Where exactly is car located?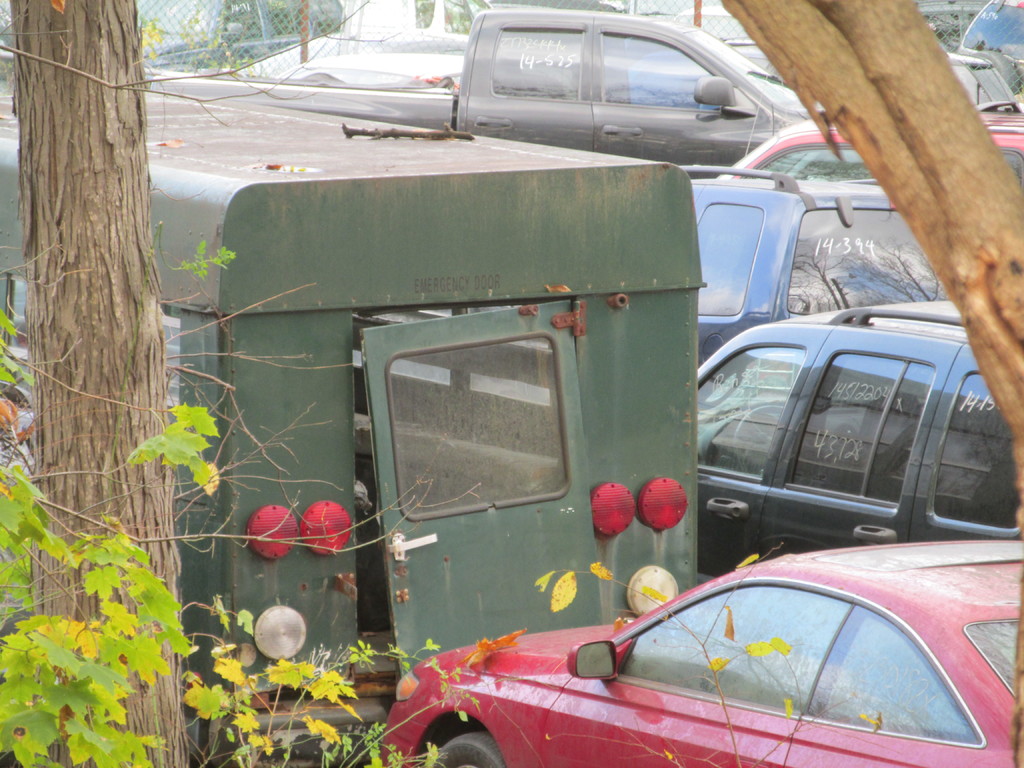
Its bounding box is bbox(374, 534, 1023, 767).
